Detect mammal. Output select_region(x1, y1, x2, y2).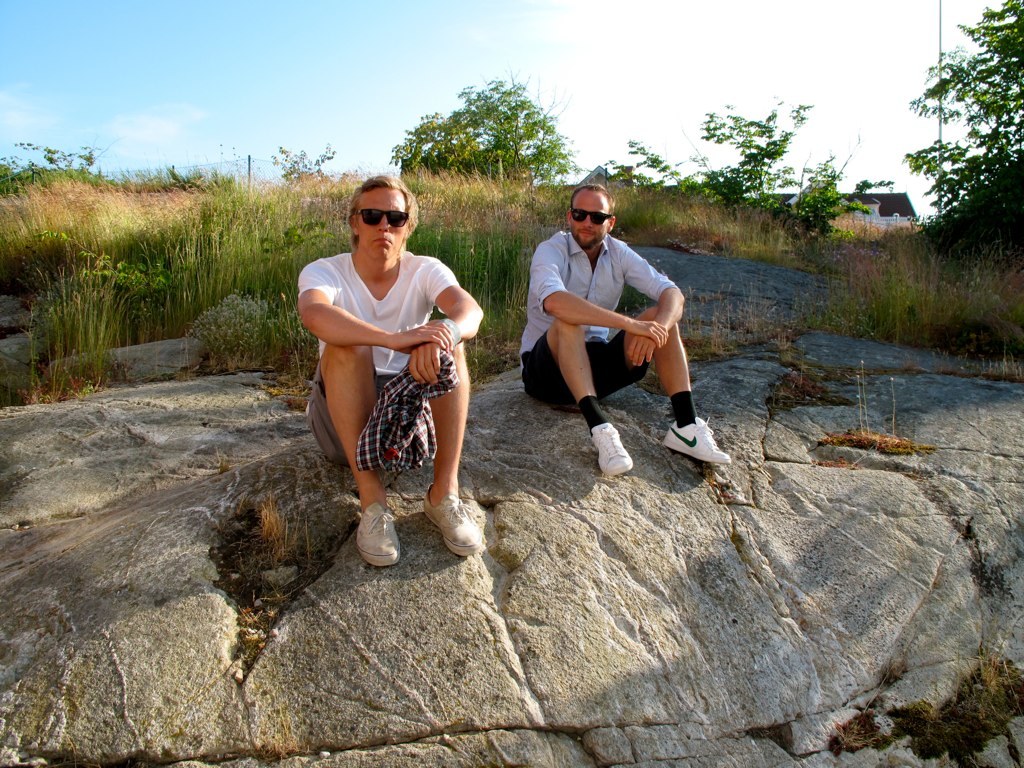
select_region(297, 211, 479, 545).
